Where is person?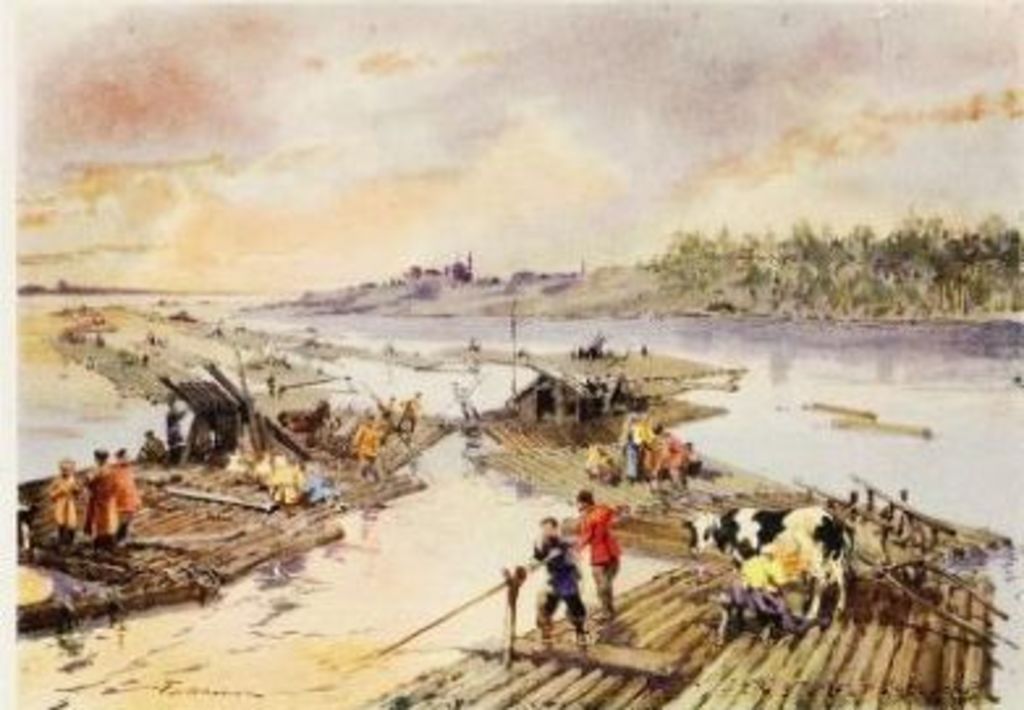
76,438,120,542.
